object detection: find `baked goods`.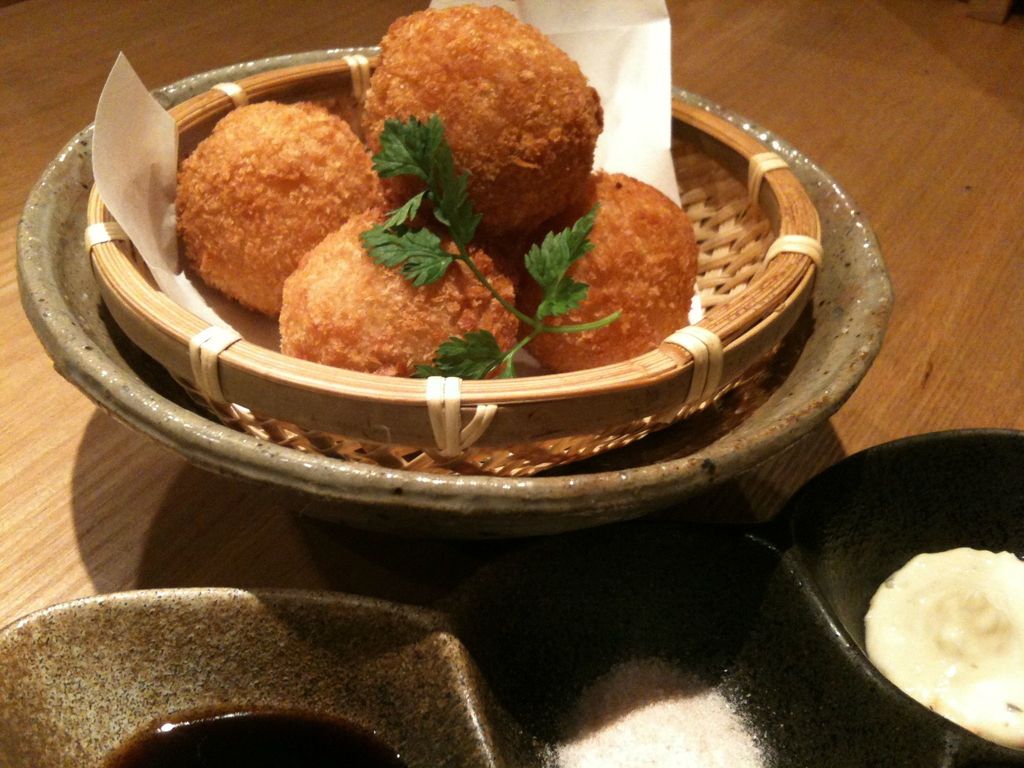
(284, 209, 522, 385).
